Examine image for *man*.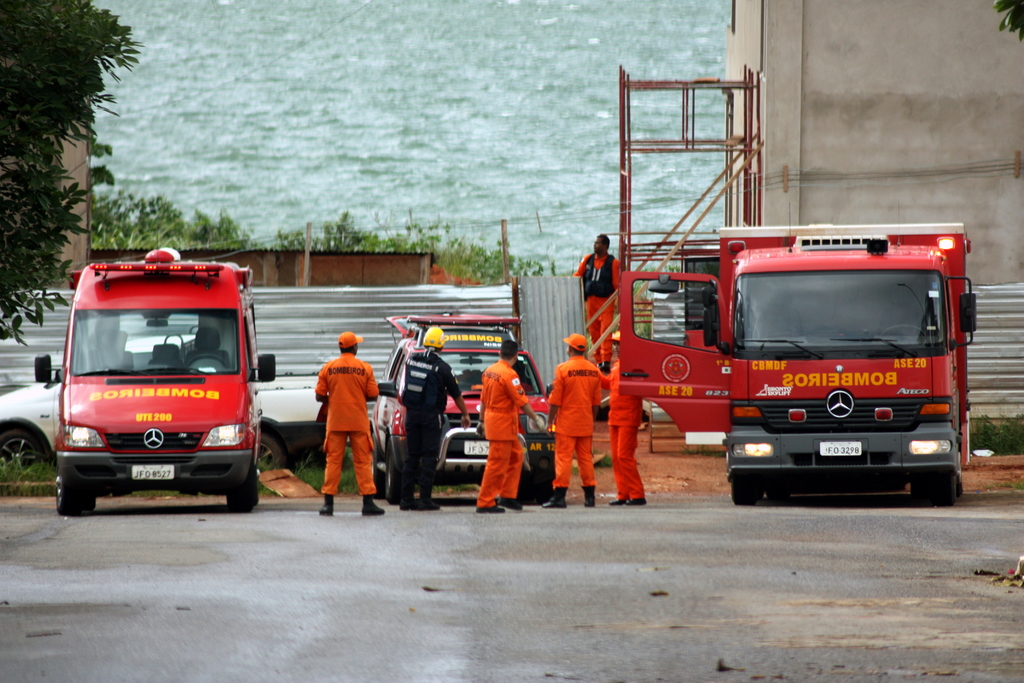
Examination result: (x1=483, y1=336, x2=536, y2=513).
